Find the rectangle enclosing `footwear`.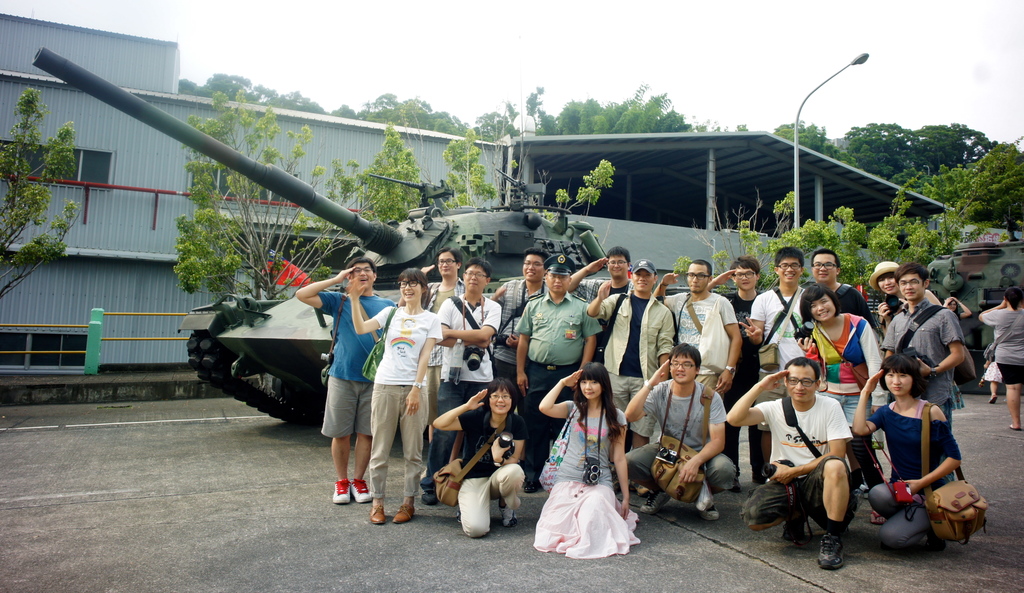
{"x1": 814, "y1": 530, "x2": 847, "y2": 573}.
